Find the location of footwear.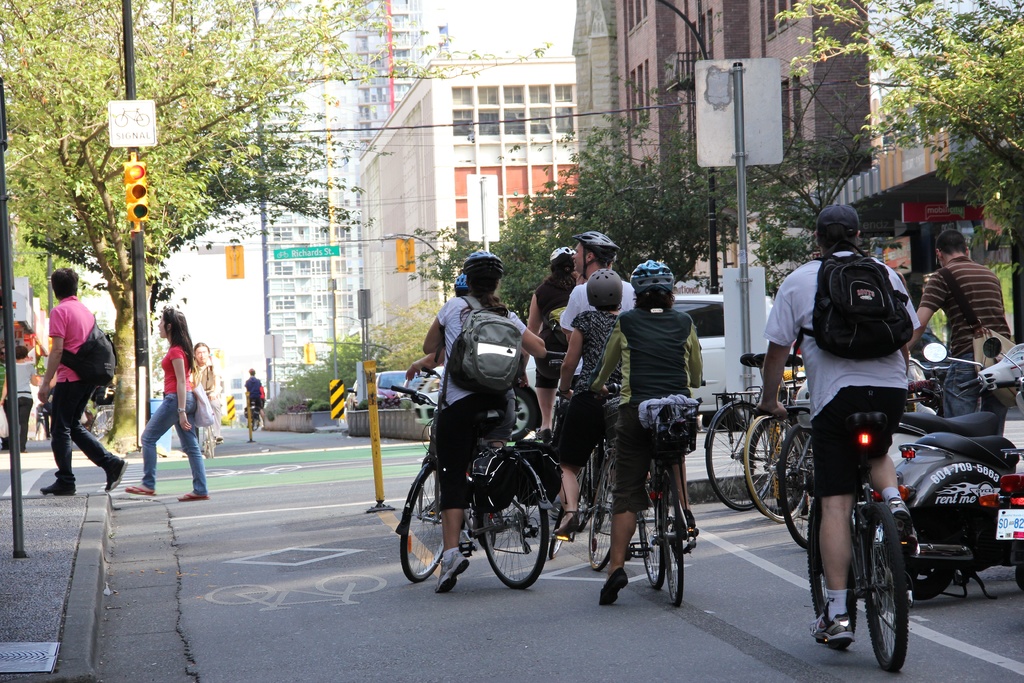
Location: [left=549, top=509, right=584, bottom=538].
